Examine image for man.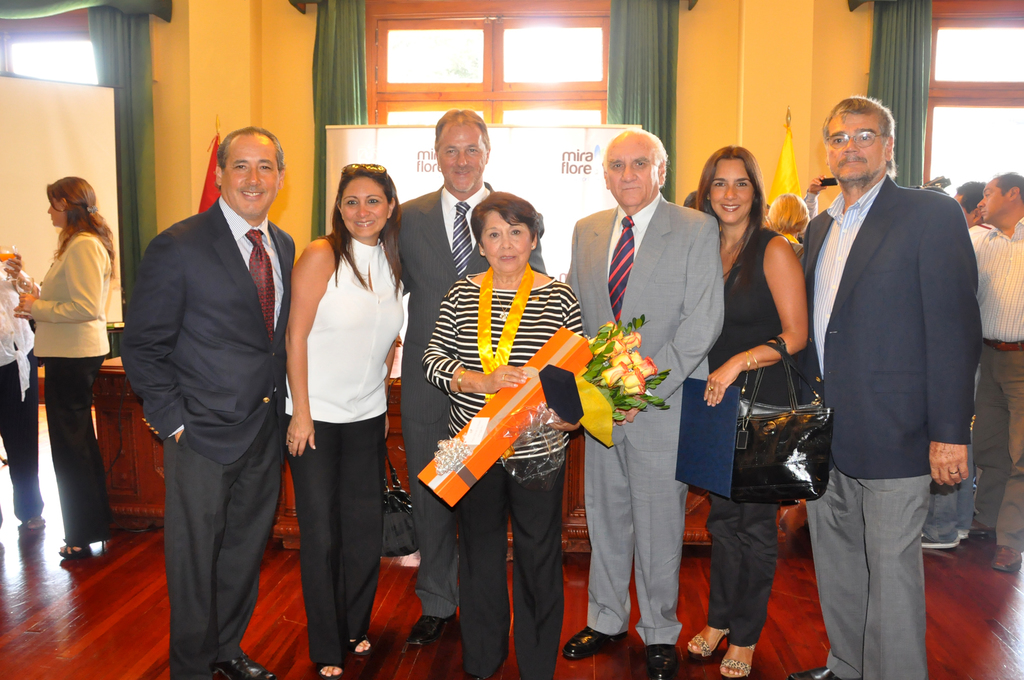
Examination result: [x1=550, y1=126, x2=722, y2=679].
